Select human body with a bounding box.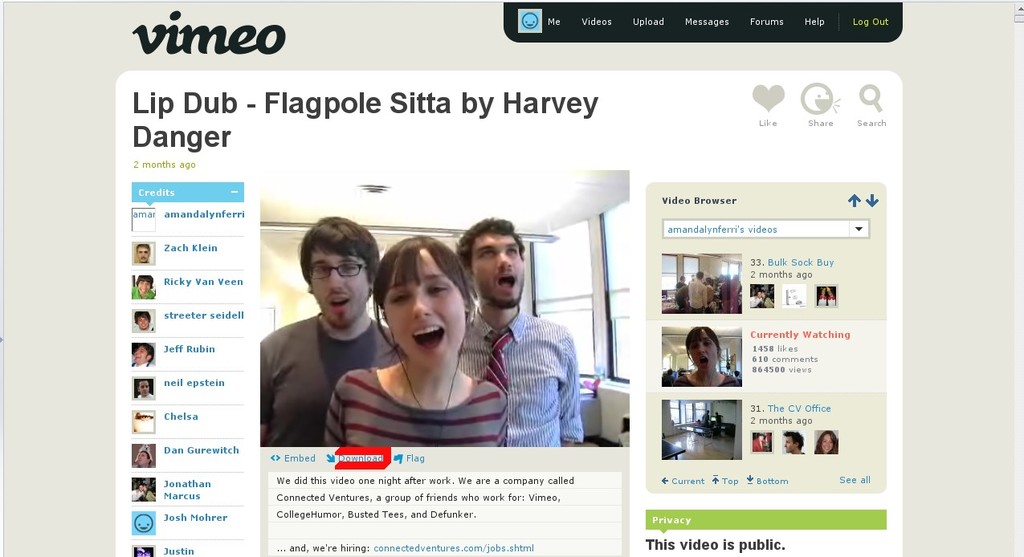
box=[131, 489, 143, 502].
